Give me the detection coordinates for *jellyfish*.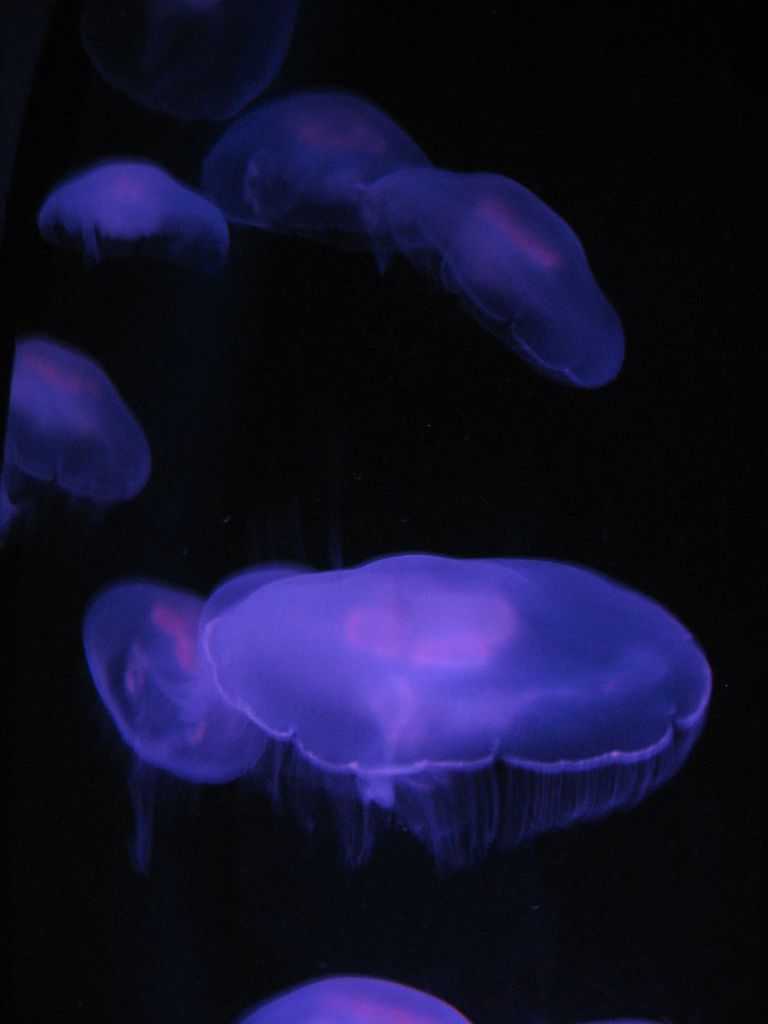
[left=240, top=975, right=464, bottom=1023].
